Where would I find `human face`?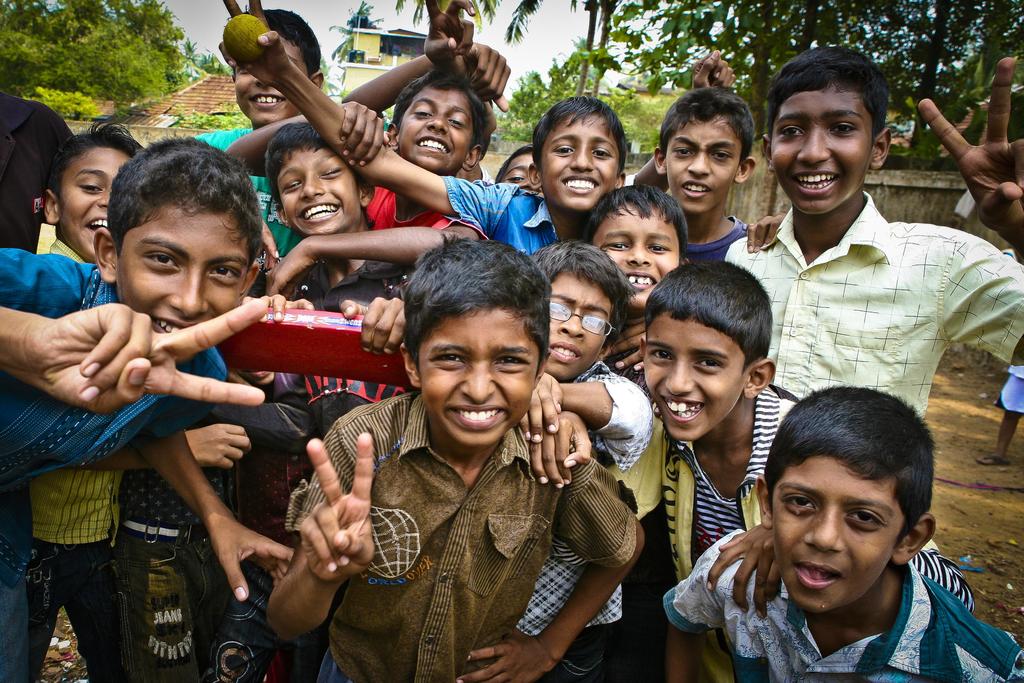
At Rect(56, 143, 130, 264).
